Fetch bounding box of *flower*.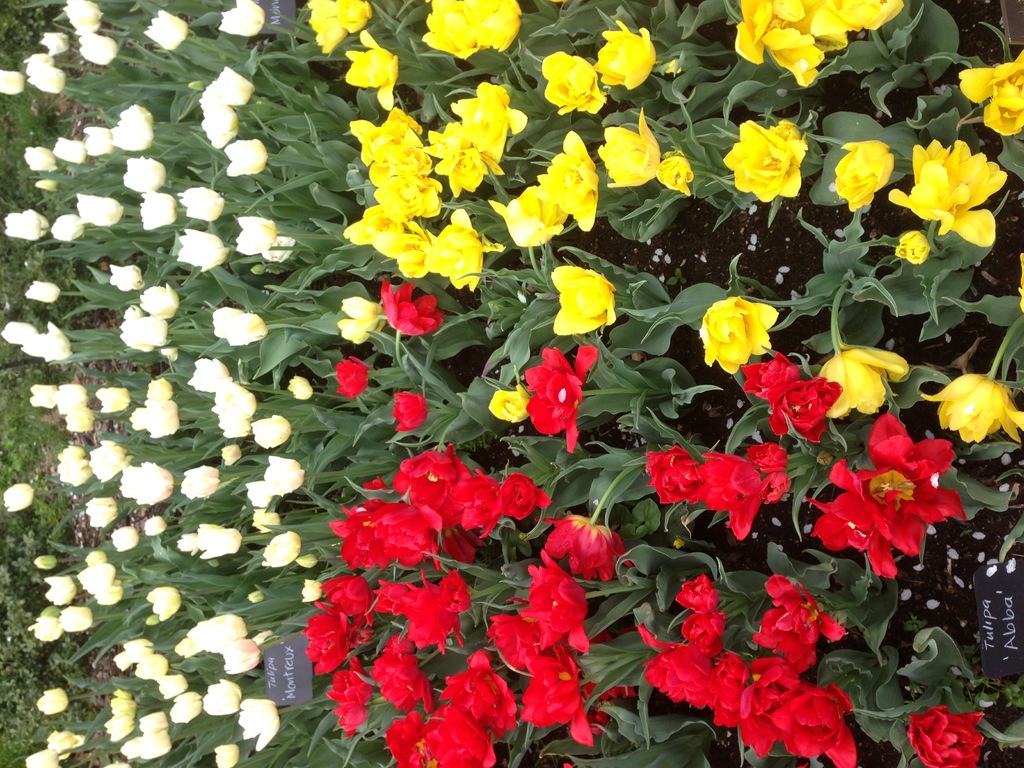
Bbox: 31,618,67,643.
